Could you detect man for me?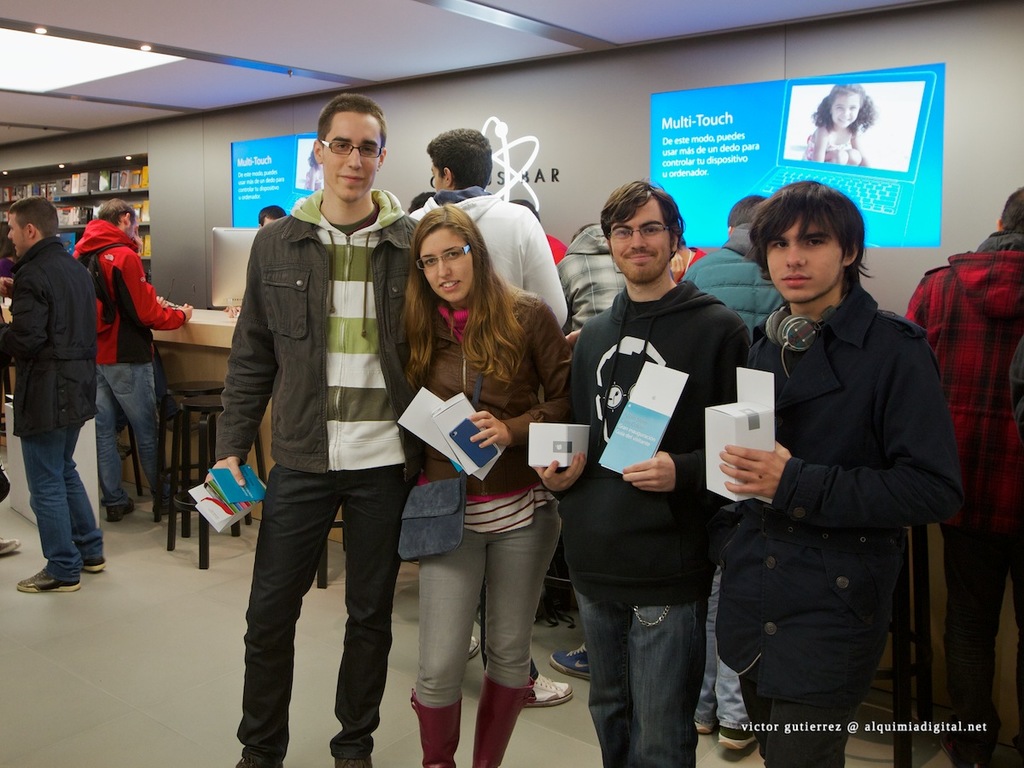
Detection result: [681, 196, 783, 324].
